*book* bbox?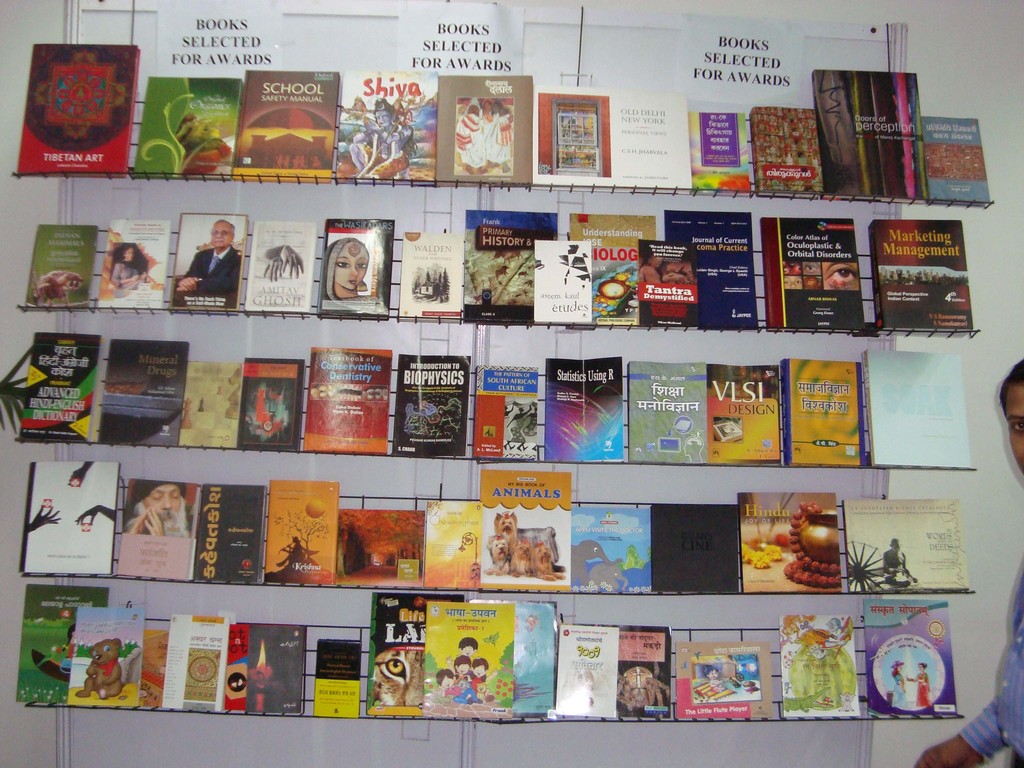
[422, 498, 486, 588]
